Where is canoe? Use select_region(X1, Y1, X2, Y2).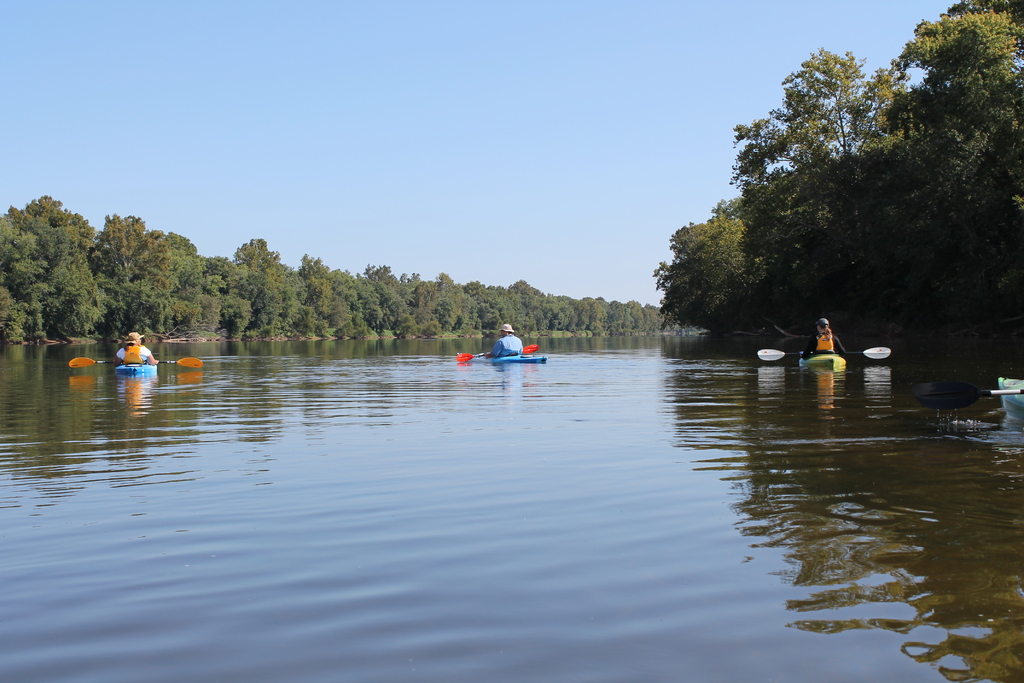
select_region(799, 350, 846, 375).
